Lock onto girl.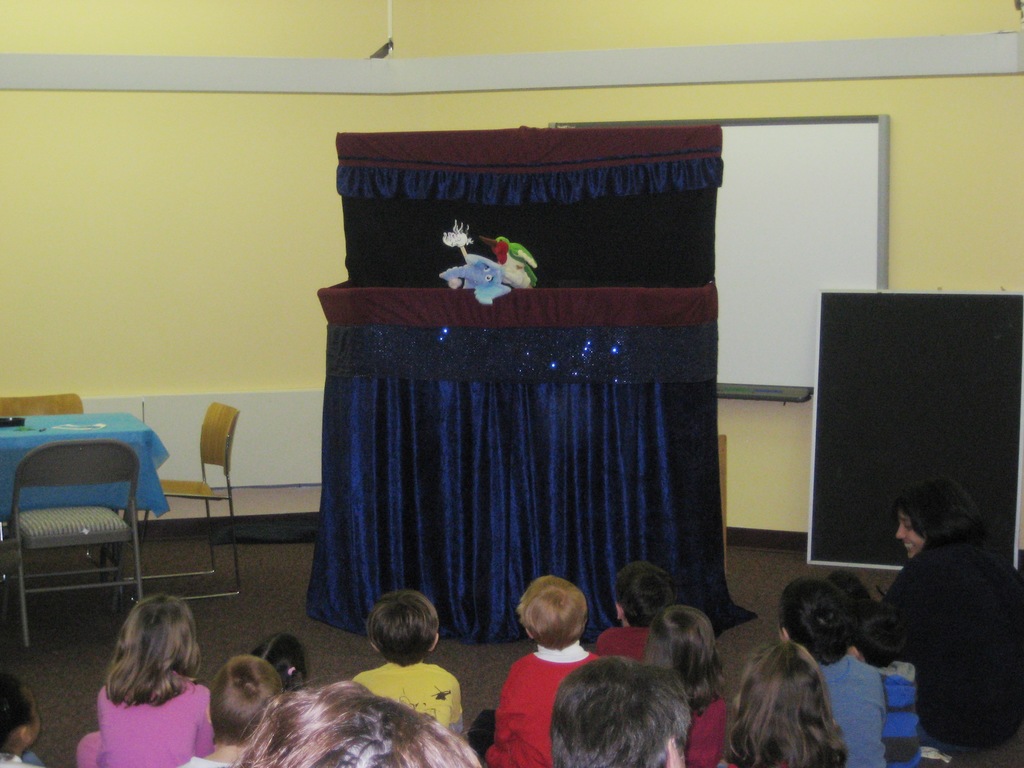
Locked: rect(723, 637, 850, 767).
